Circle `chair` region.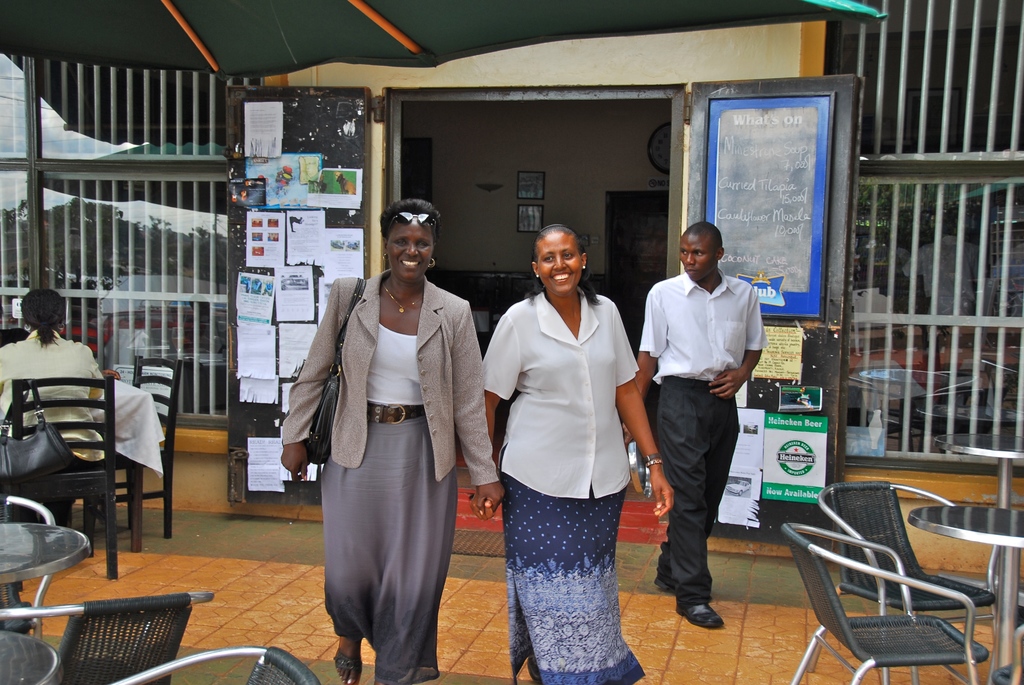
Region: (x1=54, y1=350, x2=186, y2=558).
